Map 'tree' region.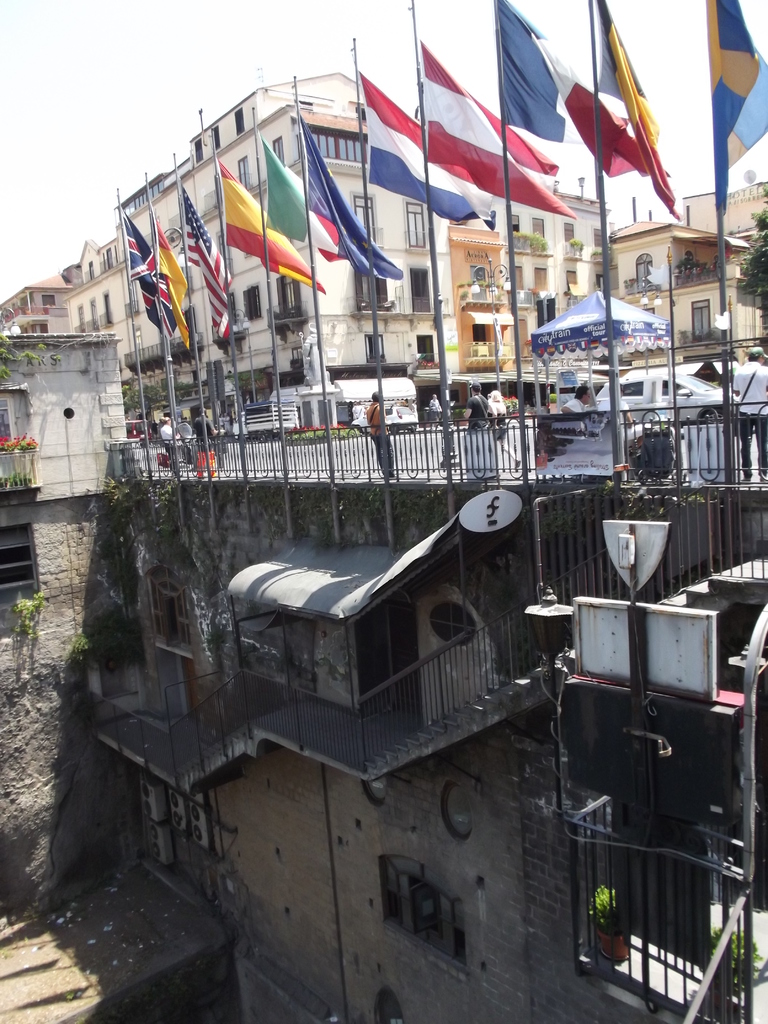
Mapped to [739, 180, 767, 319].
